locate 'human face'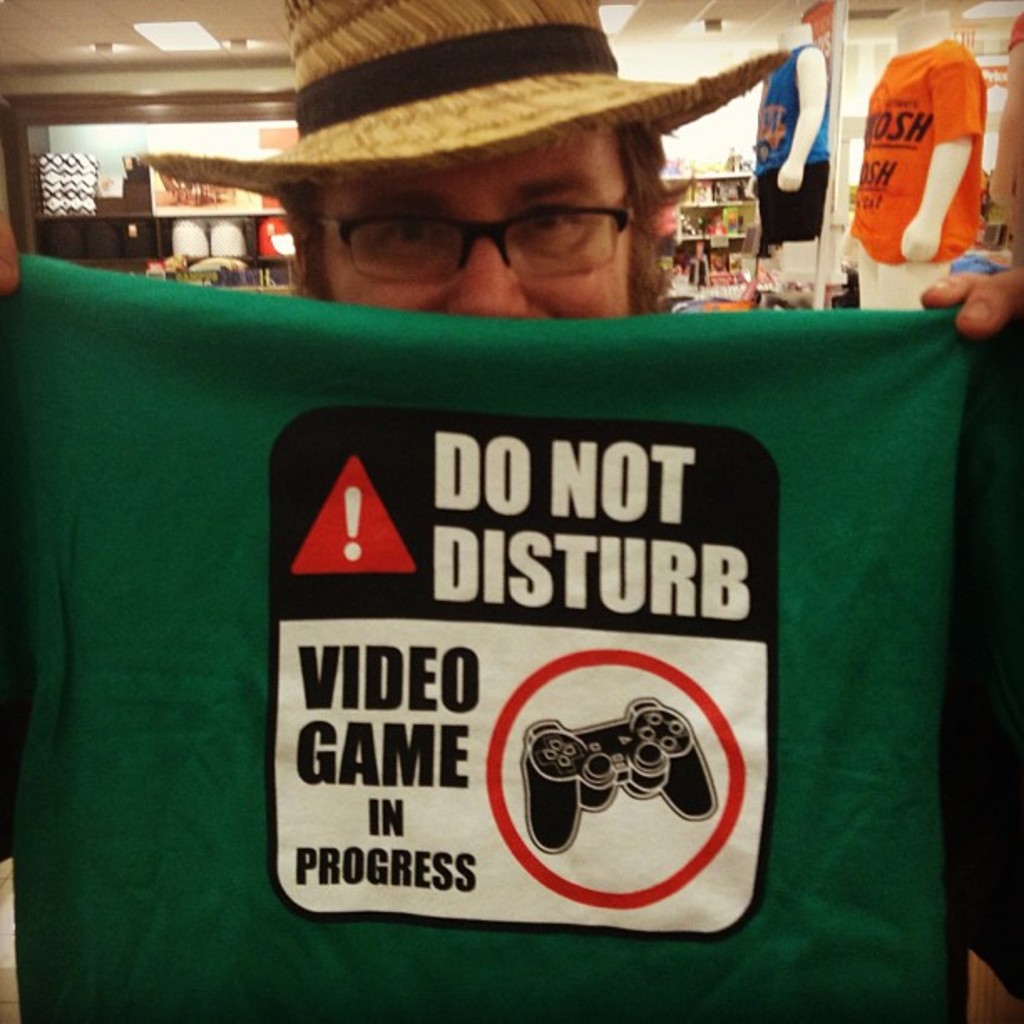
[318, 122, 636, 313]
